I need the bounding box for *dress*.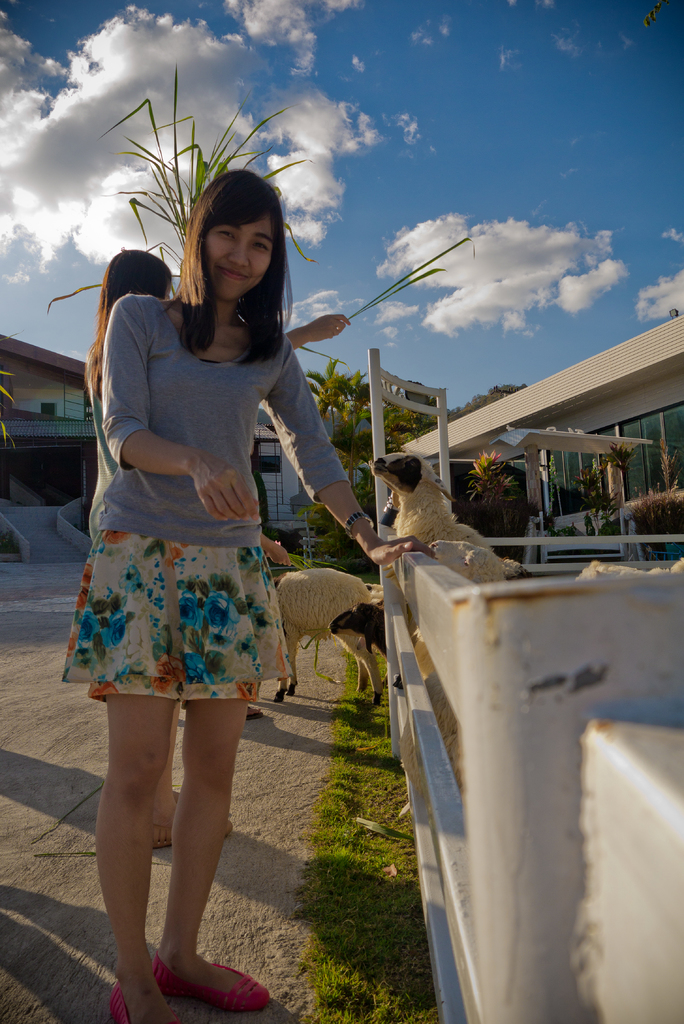
Here it is: BBox(55, 293, 346, 703).
